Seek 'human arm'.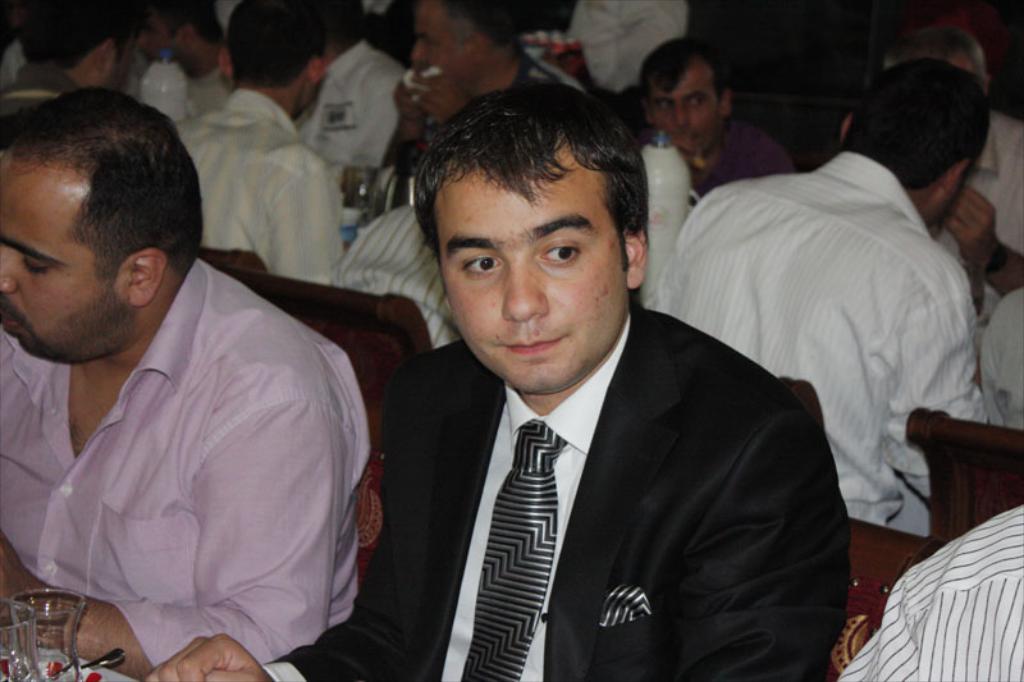
{"left": 927, "top": 183, "right": 1023, "bottom": 311}.
